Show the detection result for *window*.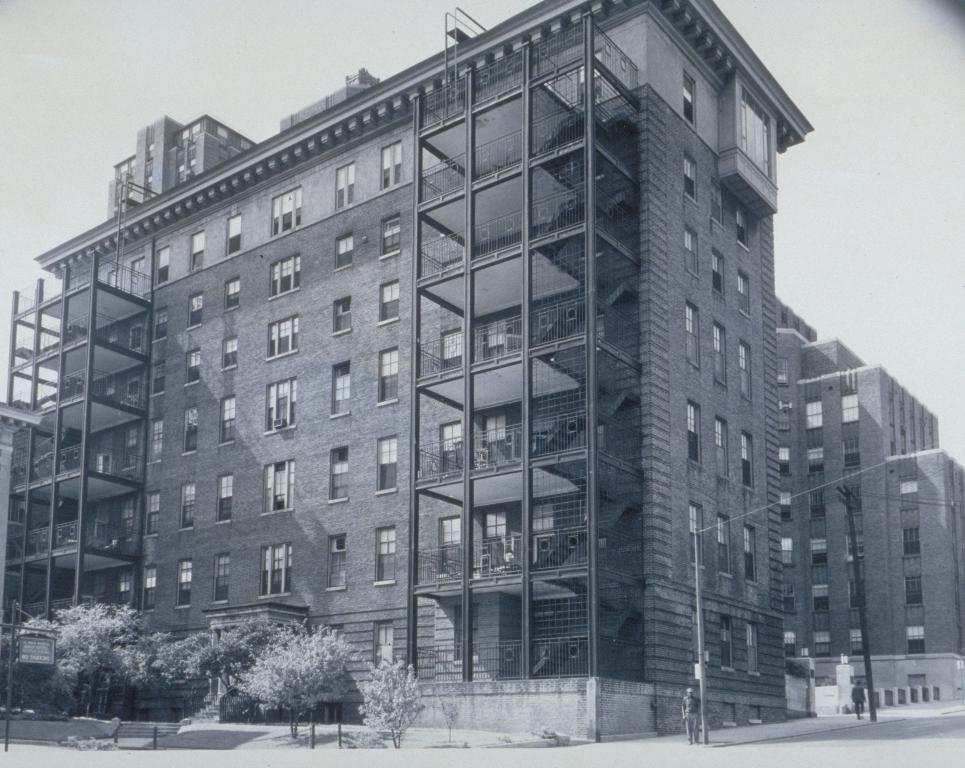
select_region(779, 356, 792, 382).
